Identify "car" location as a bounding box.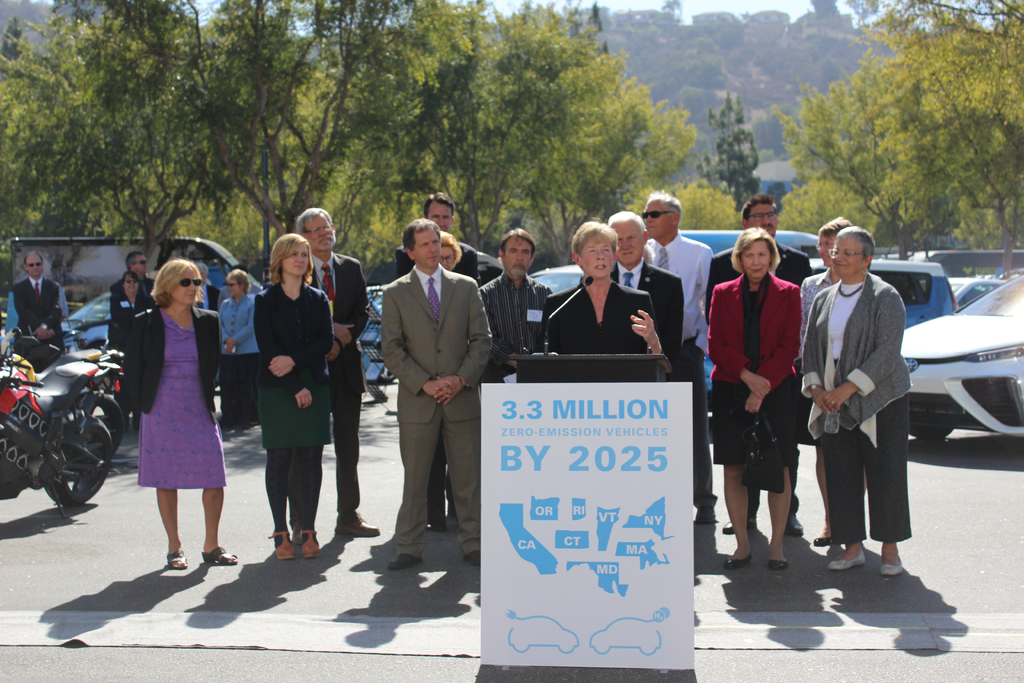
[x1=703, y1=257, x2=950, y2=404].
